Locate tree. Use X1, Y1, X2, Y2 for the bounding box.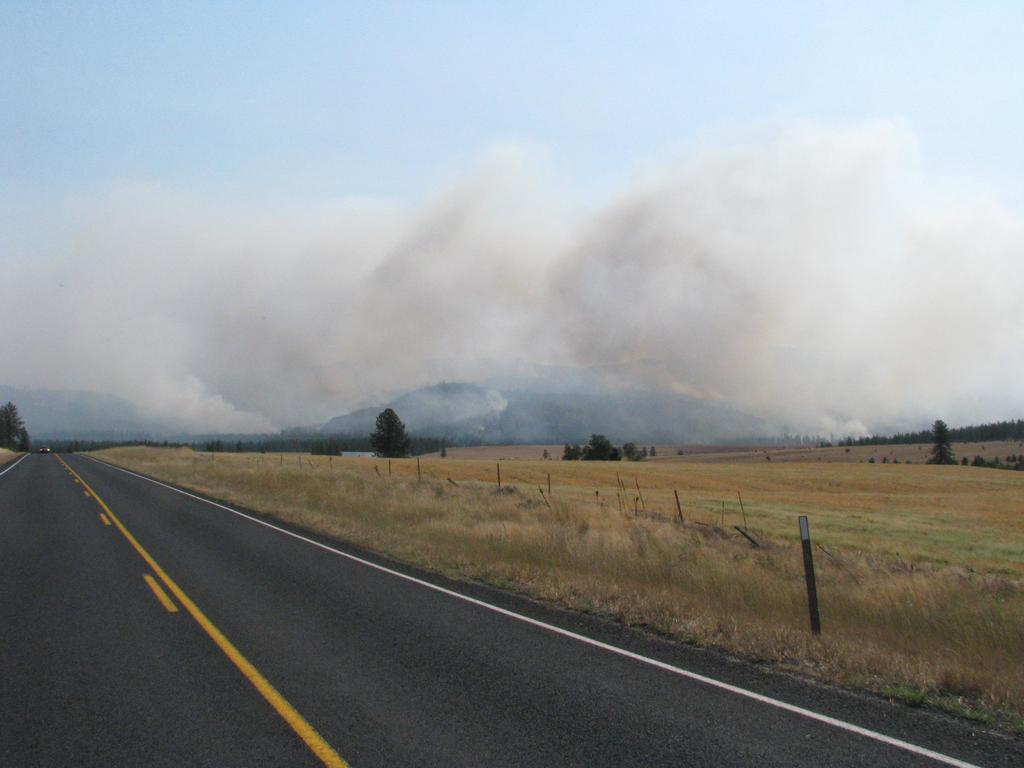
565, 444, 580, 461.
